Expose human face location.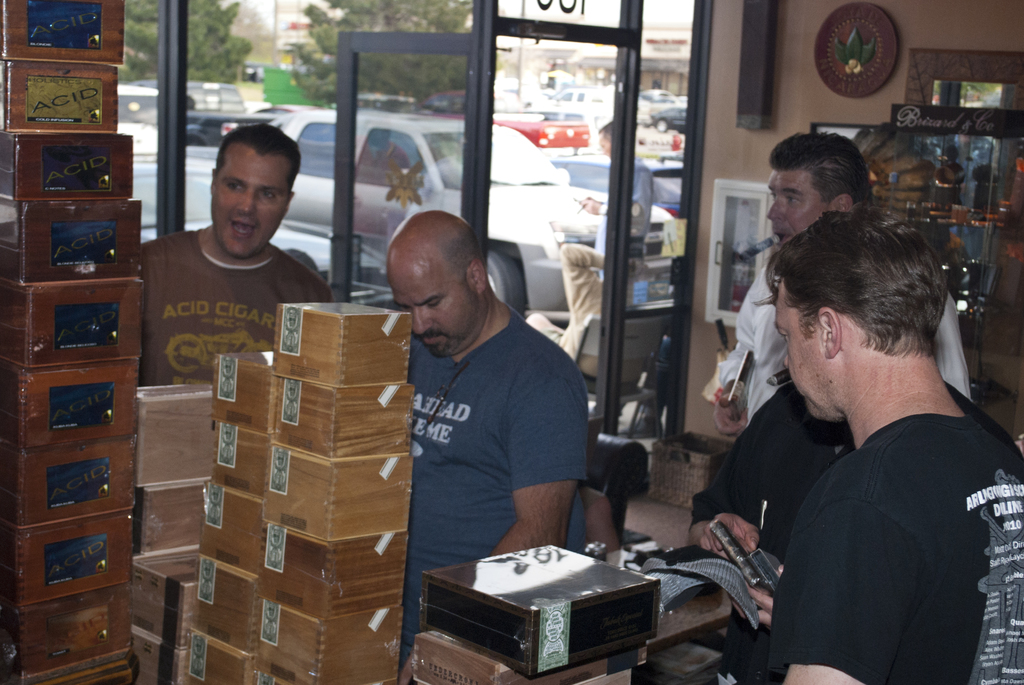
Exposed at (210,150,287,256).
